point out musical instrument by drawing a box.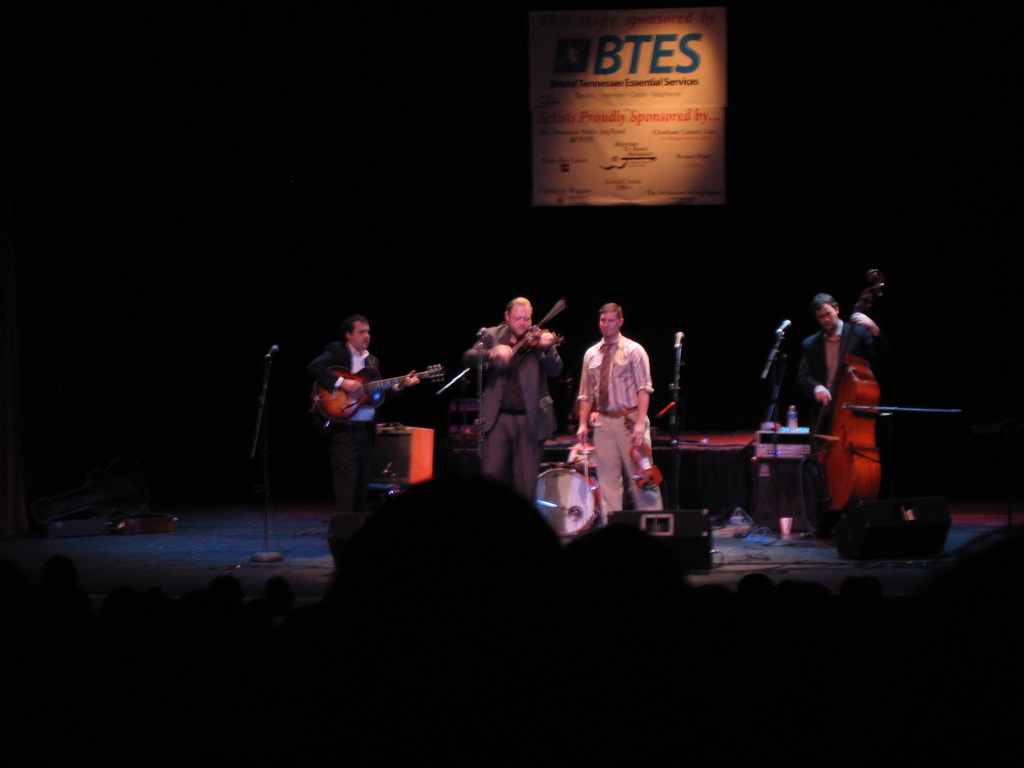
region(579, 420, 660, 518).
